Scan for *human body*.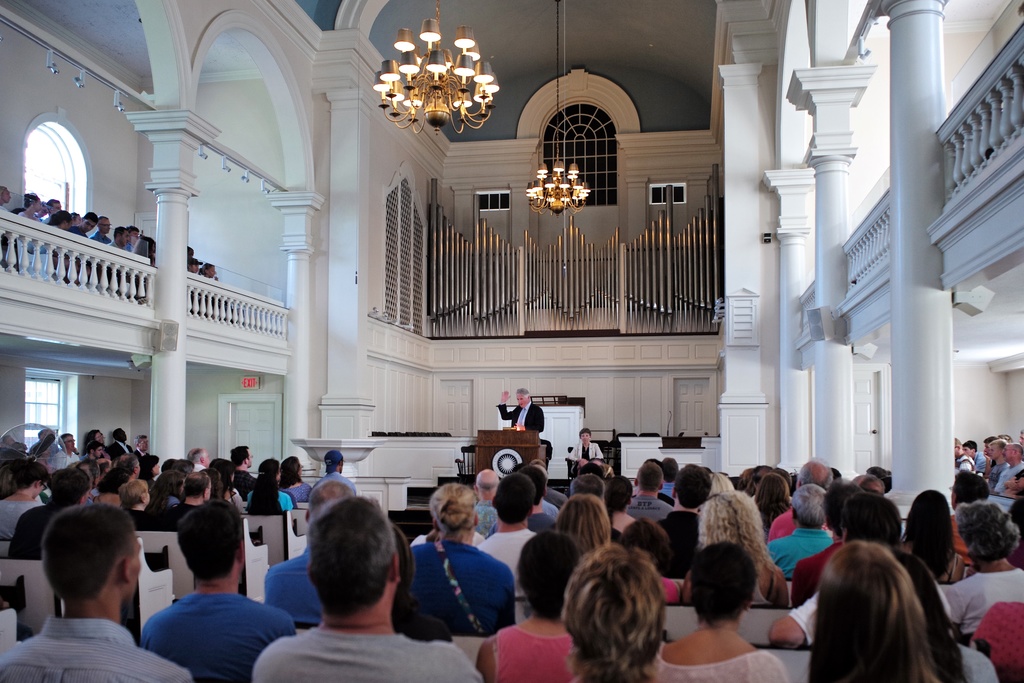
Scan result: <box>180,461,220,509</box>.
